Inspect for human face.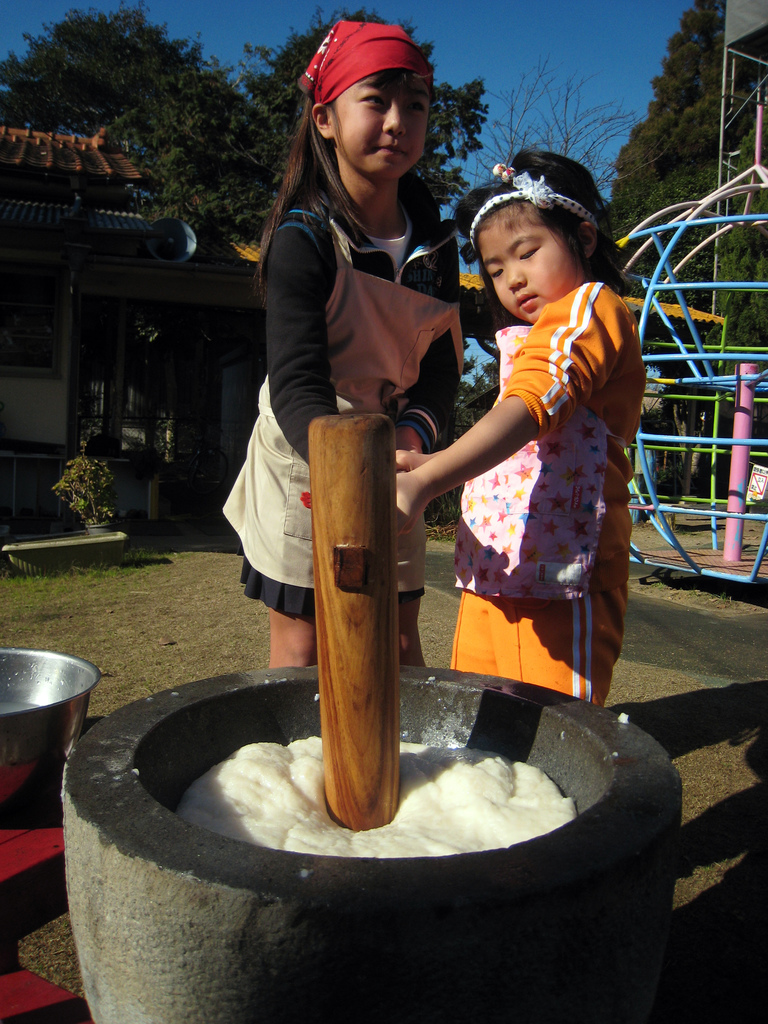
Inspection: 335:73:433:180.
